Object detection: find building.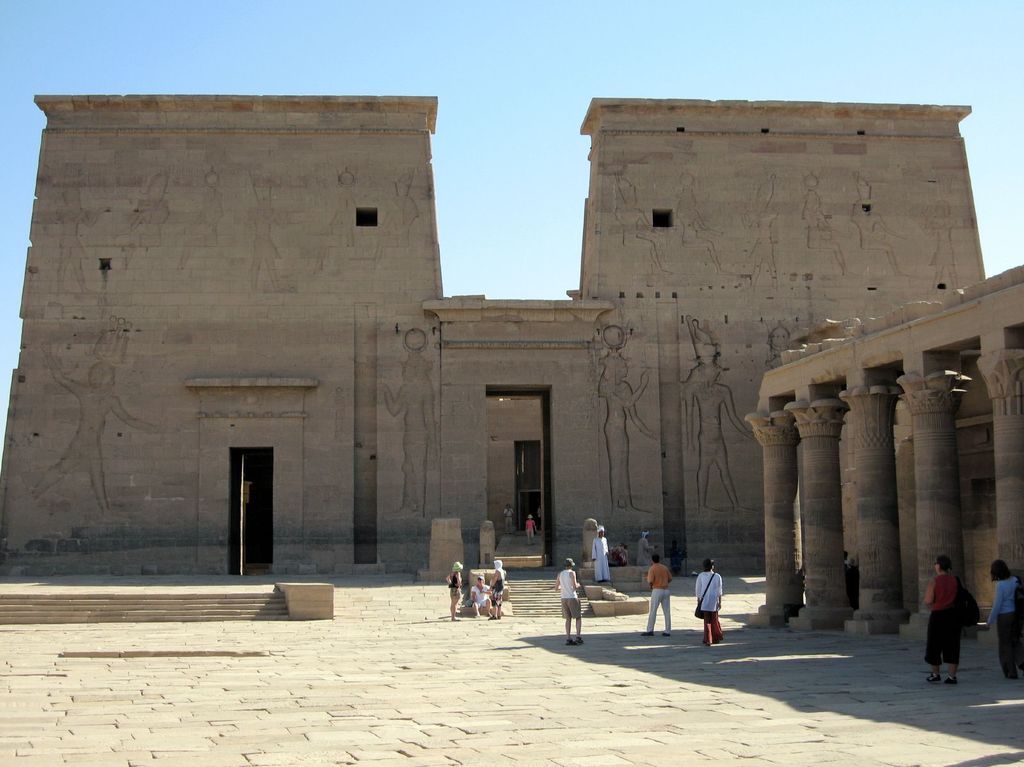
744:262:1023:634.
